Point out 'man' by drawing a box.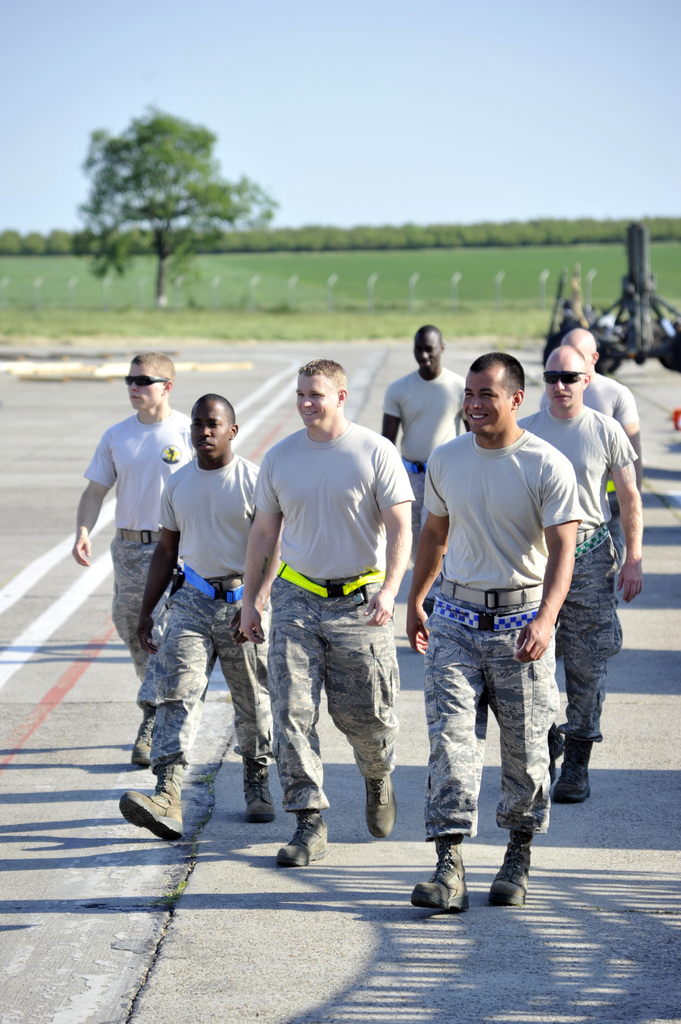
380/323/465/575.
